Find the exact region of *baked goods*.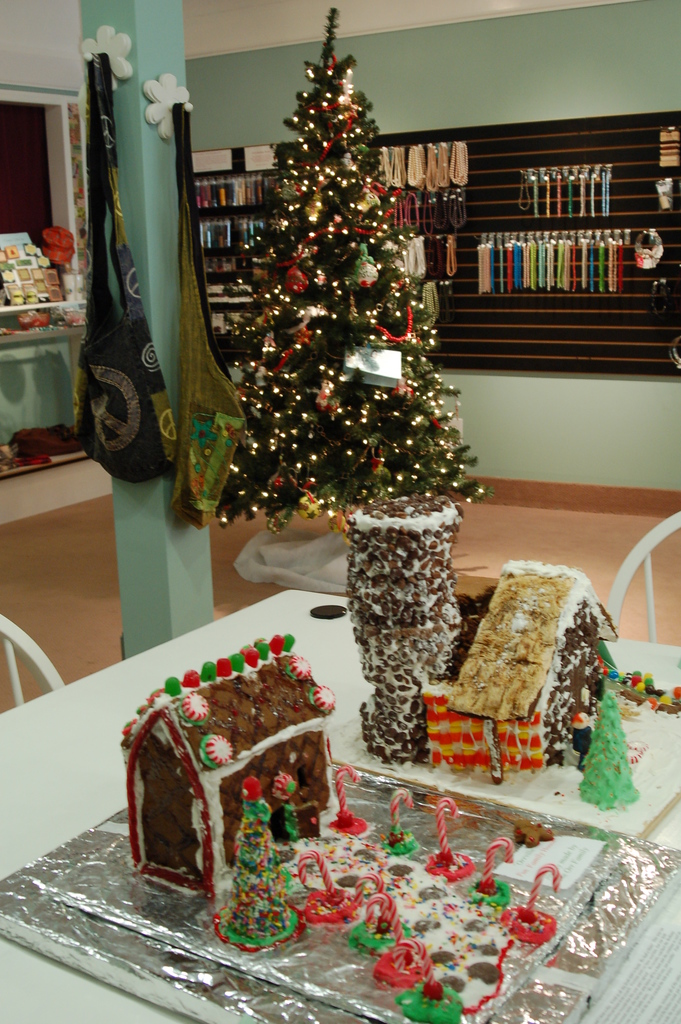
Exact region: 497/913/559/953.
